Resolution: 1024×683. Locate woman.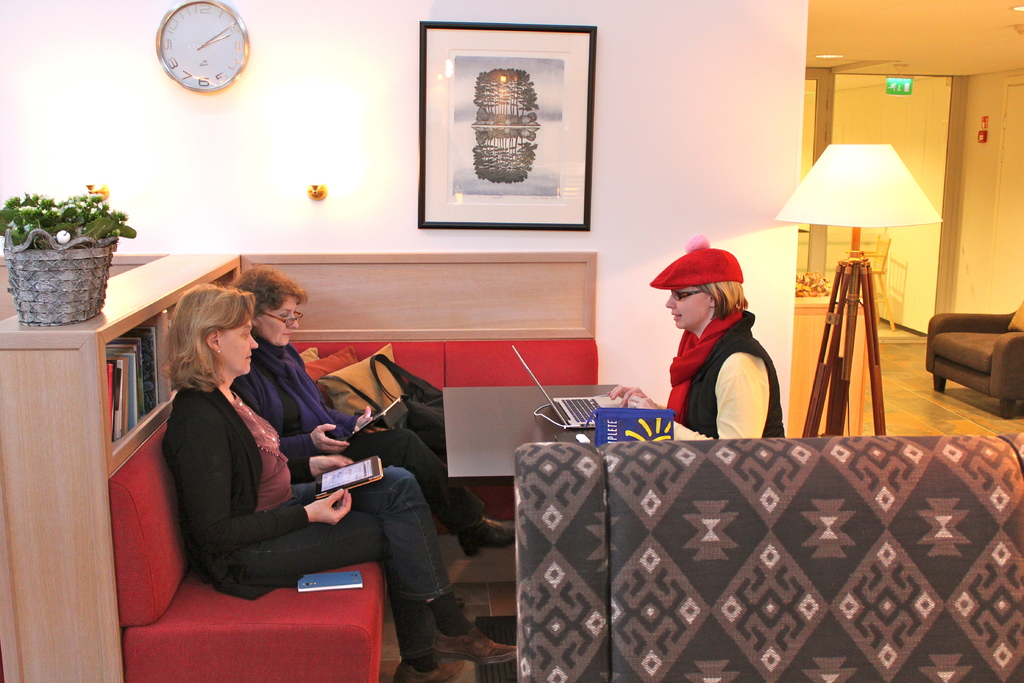
box(223, 256, 518, 561).
